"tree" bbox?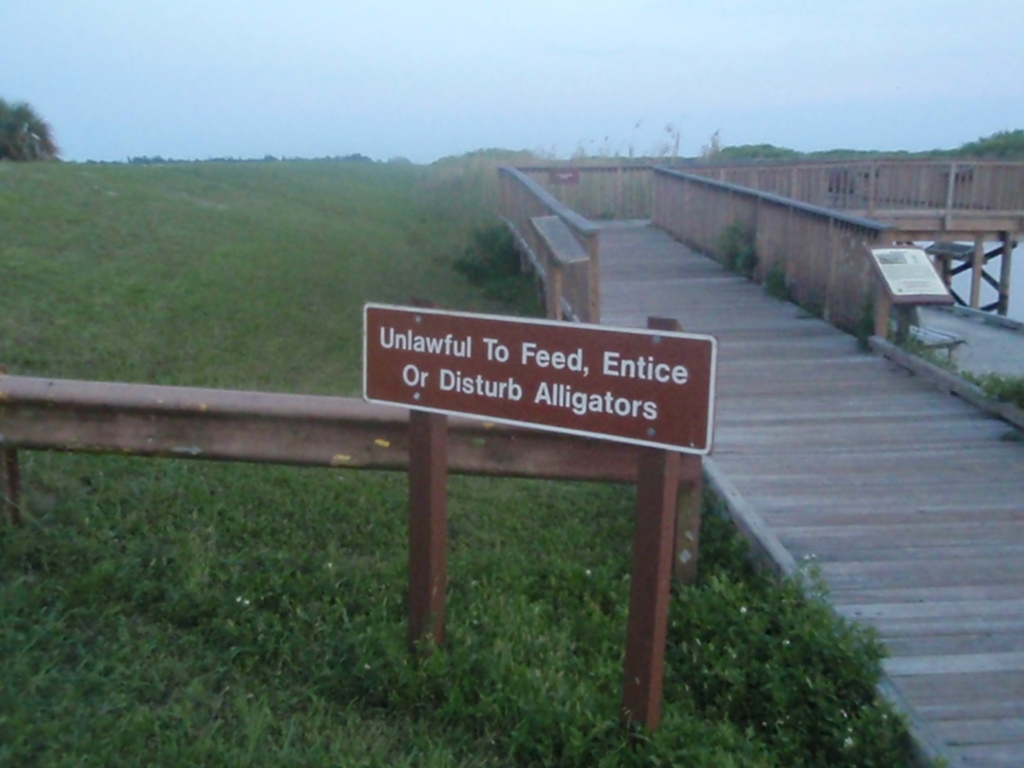
x1=0 y1=98 x2=59 y2=161
